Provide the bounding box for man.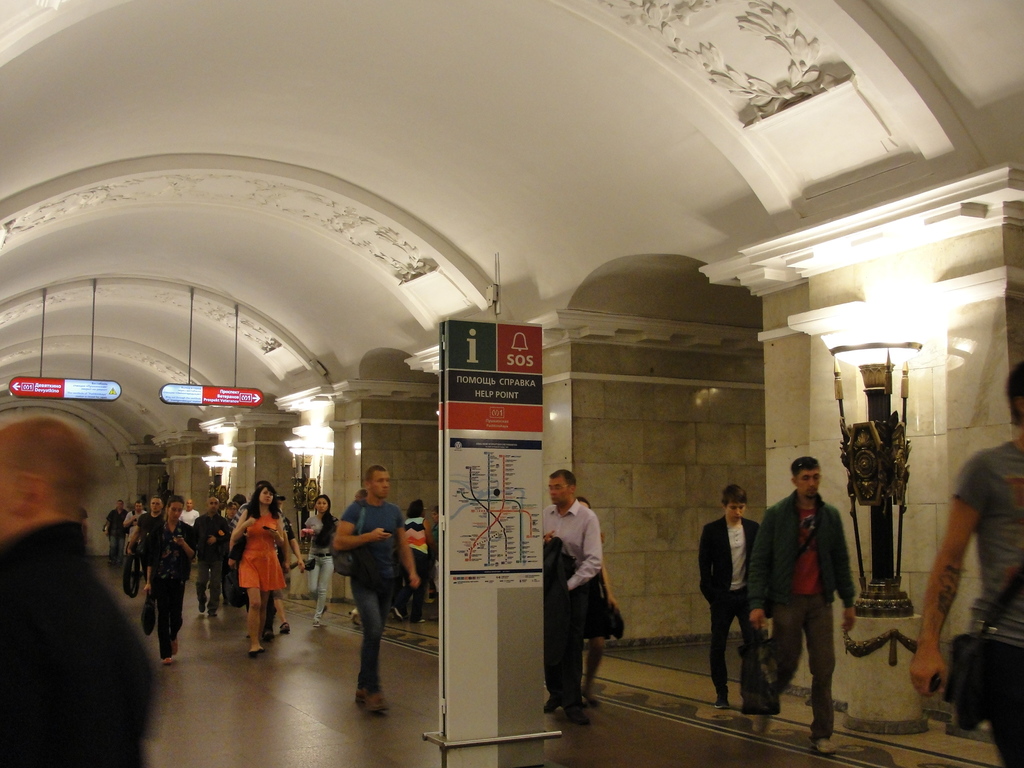
(left=543, top=467, right=614, bottom=723).
